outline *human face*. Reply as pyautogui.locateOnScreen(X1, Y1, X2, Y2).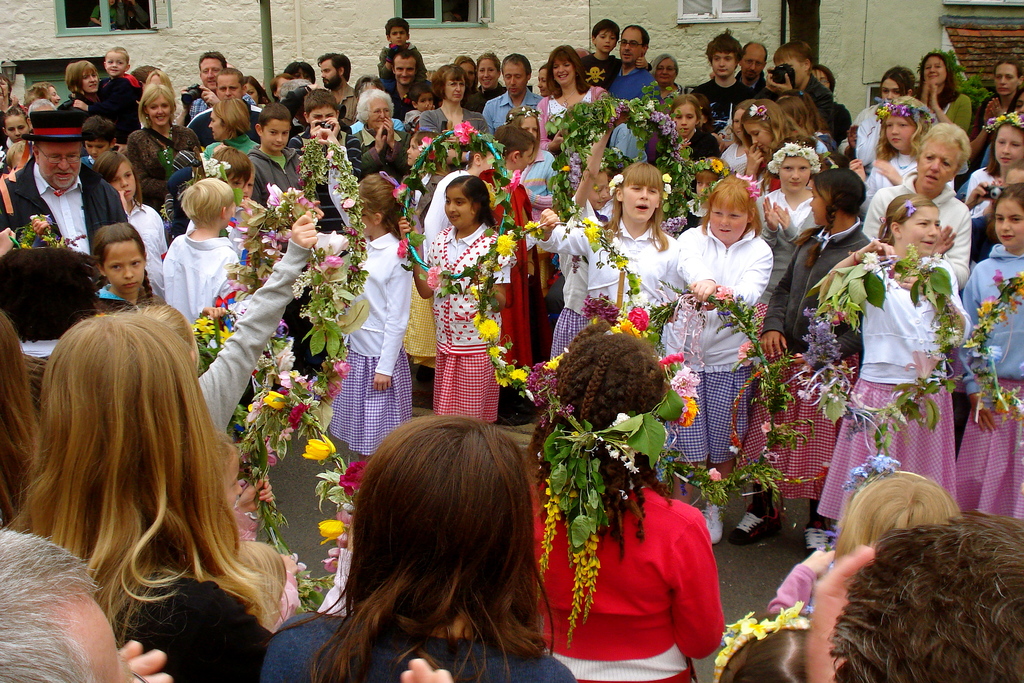
pyautogui.locateOnScreen(624, 176, 661, 222).
